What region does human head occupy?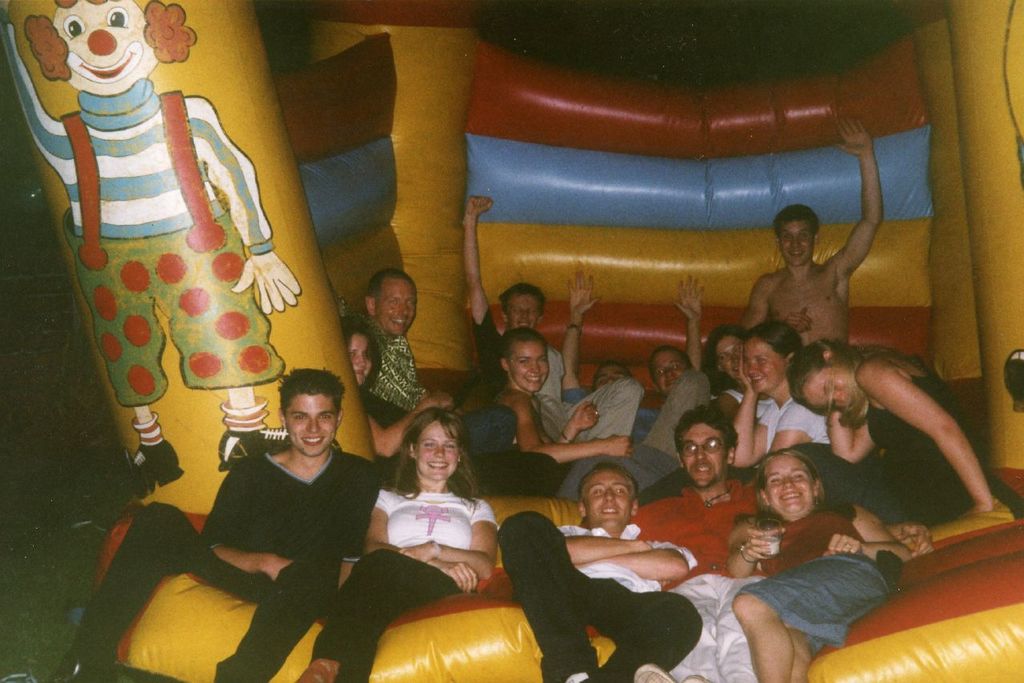
[x1=576, y1=461, x2=639, y2=537].
